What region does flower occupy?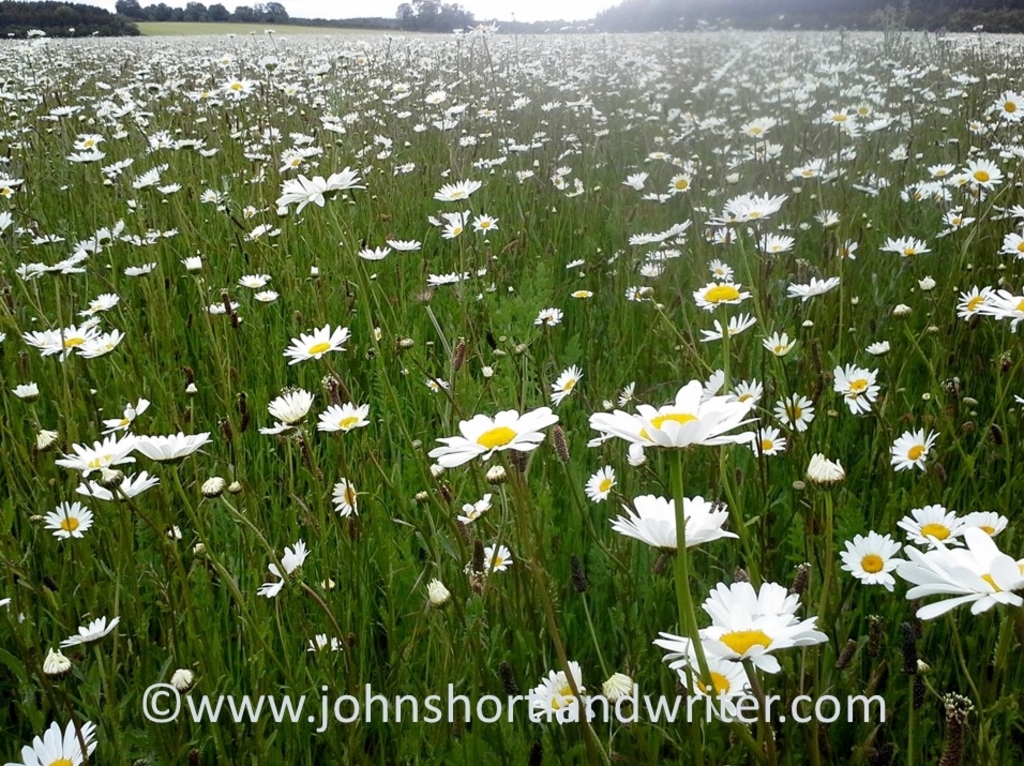
74, 327, 130, 361.
